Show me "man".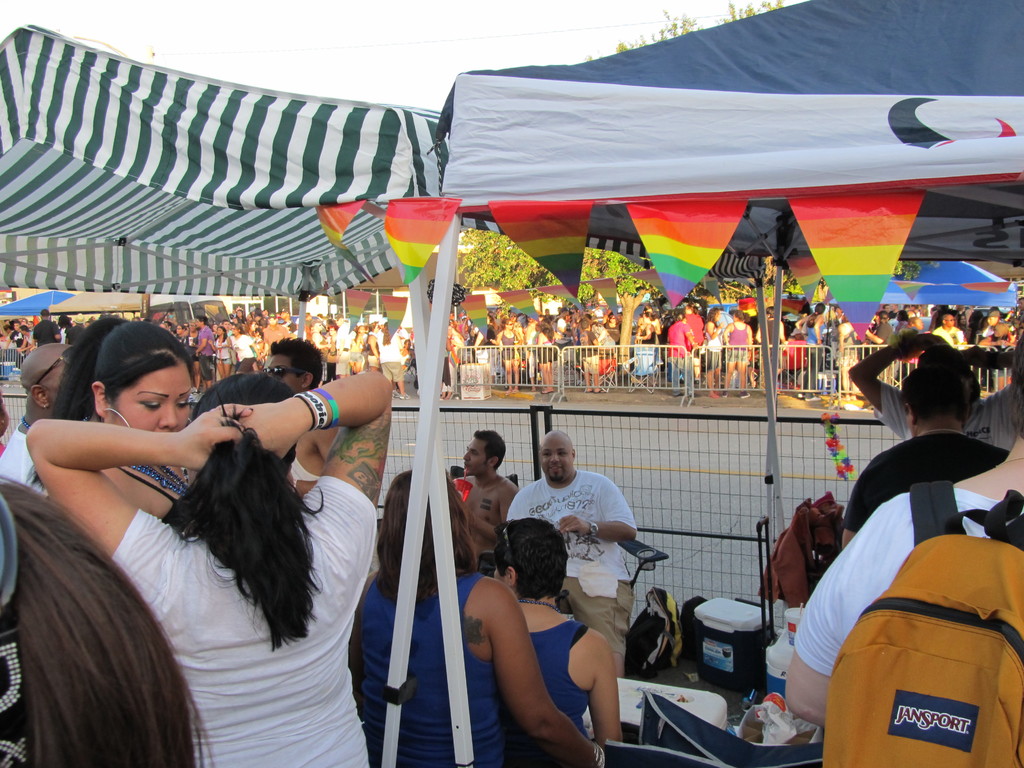
"man" is here: select_region(781, 309, 795, 337).
